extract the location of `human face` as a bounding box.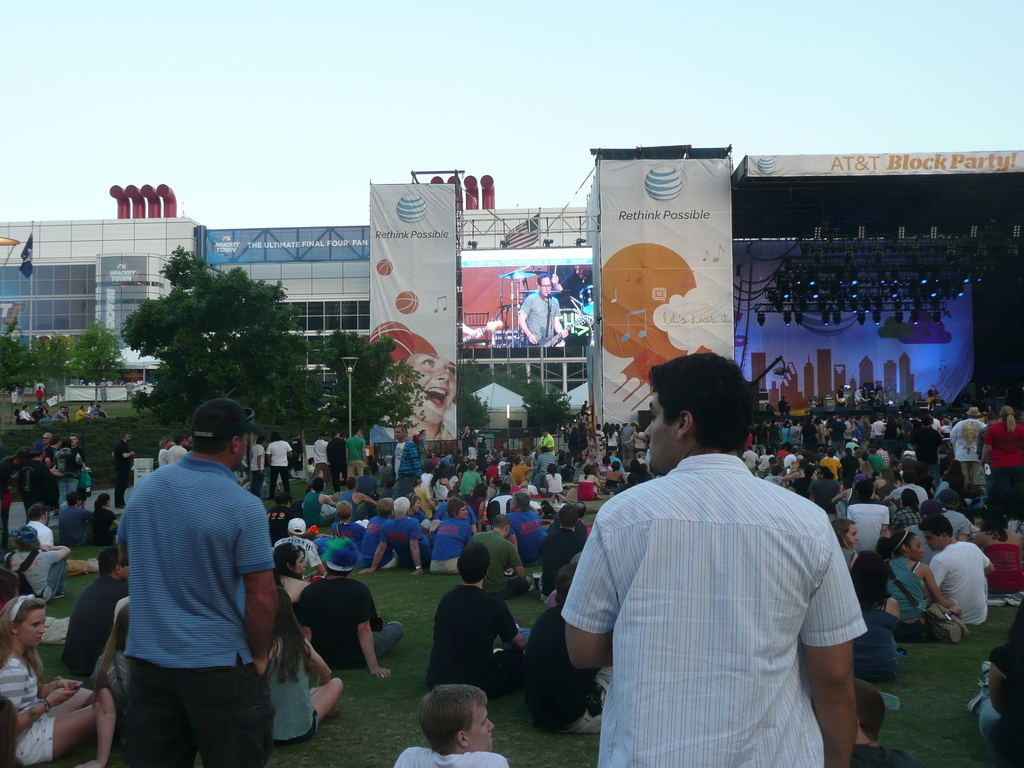
pyautogui.locateOnScreen(408, 356, 454, 422).
